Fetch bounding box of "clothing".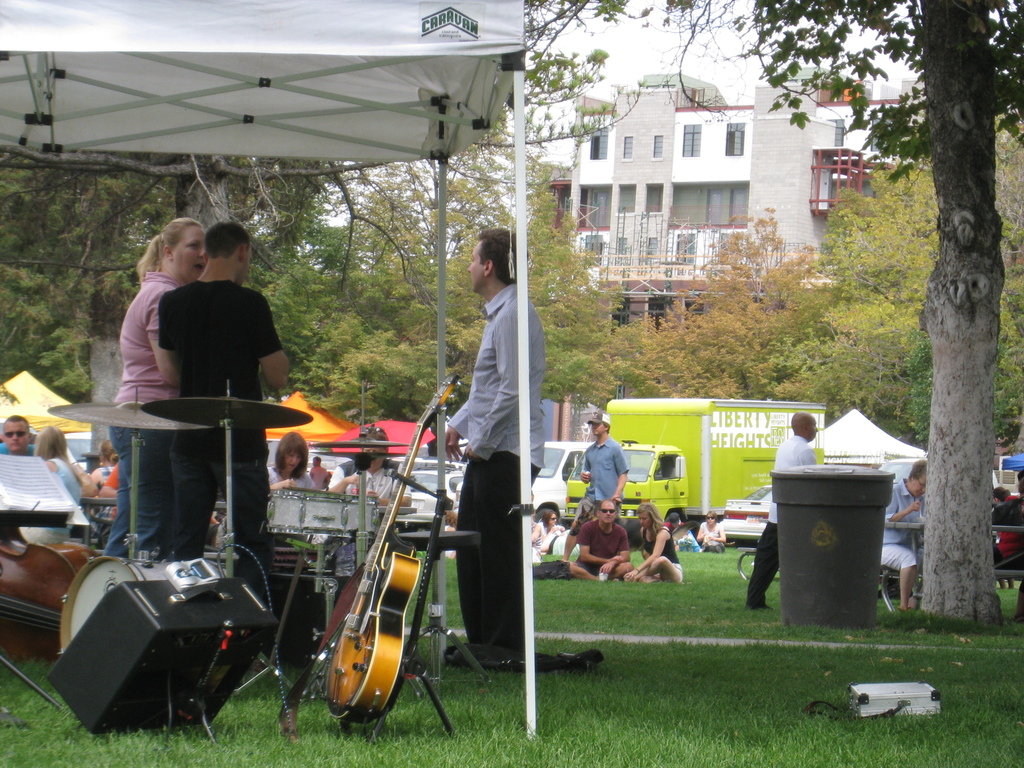
Bbox: x1=568, y1=514, x2=627, y2=589.
